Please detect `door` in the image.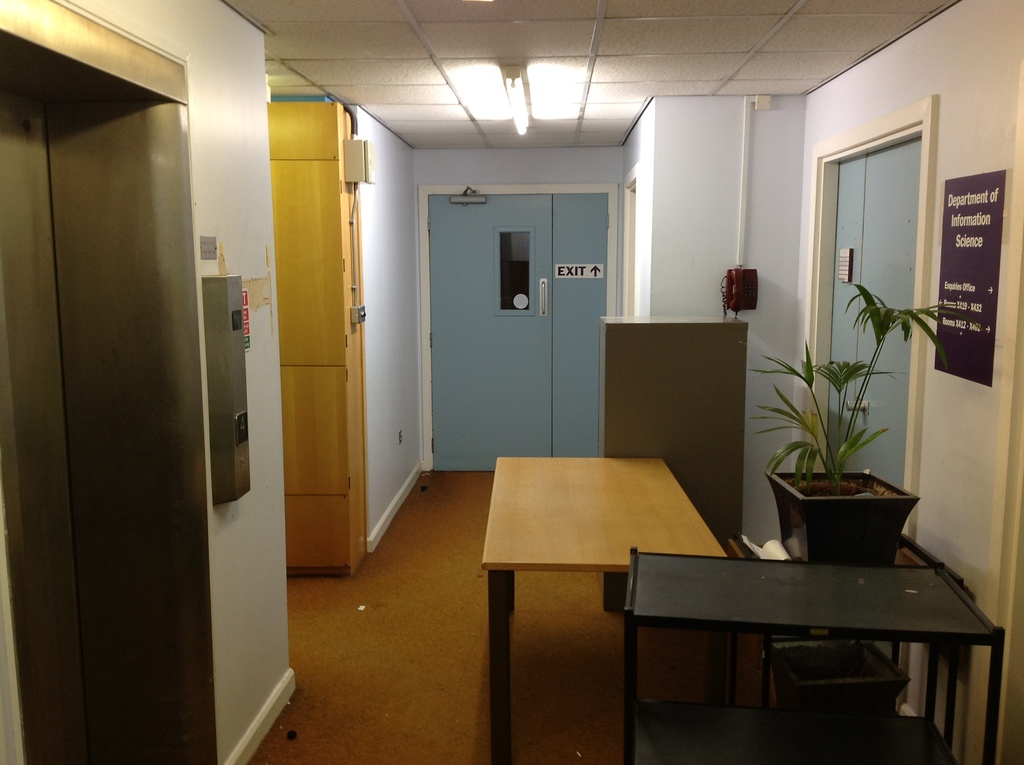
x1=0, y1=90, x2=97, y2=764.
